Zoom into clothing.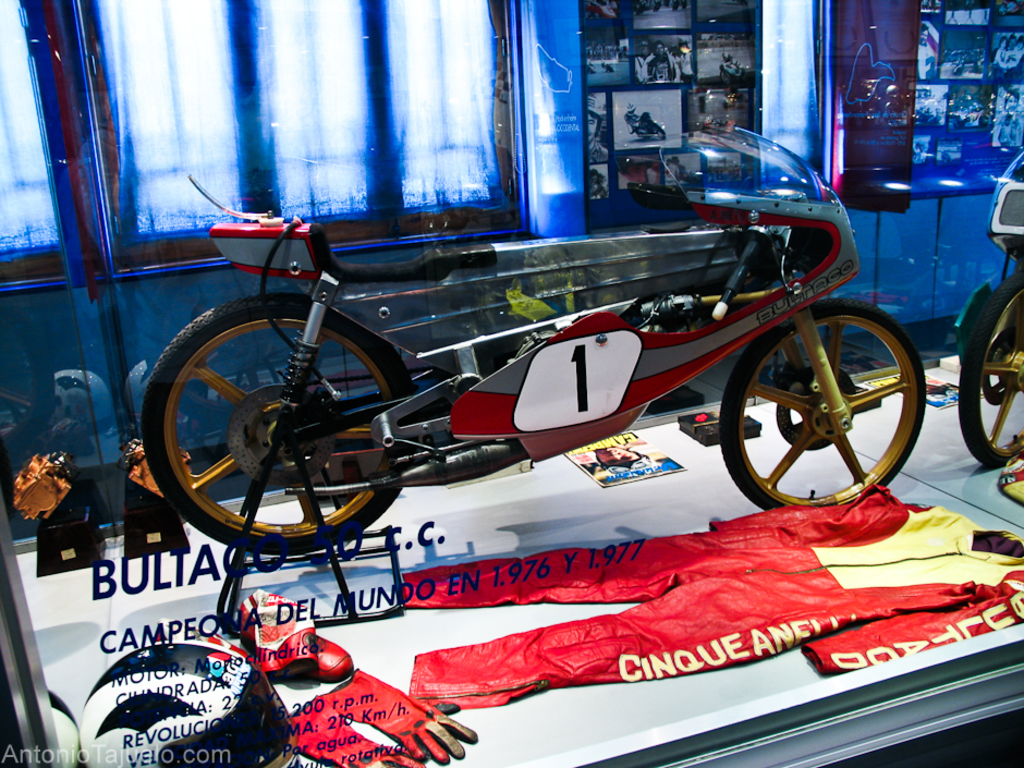
Zoom target: (x1=34, y1=484, x2=107, y2=577).
